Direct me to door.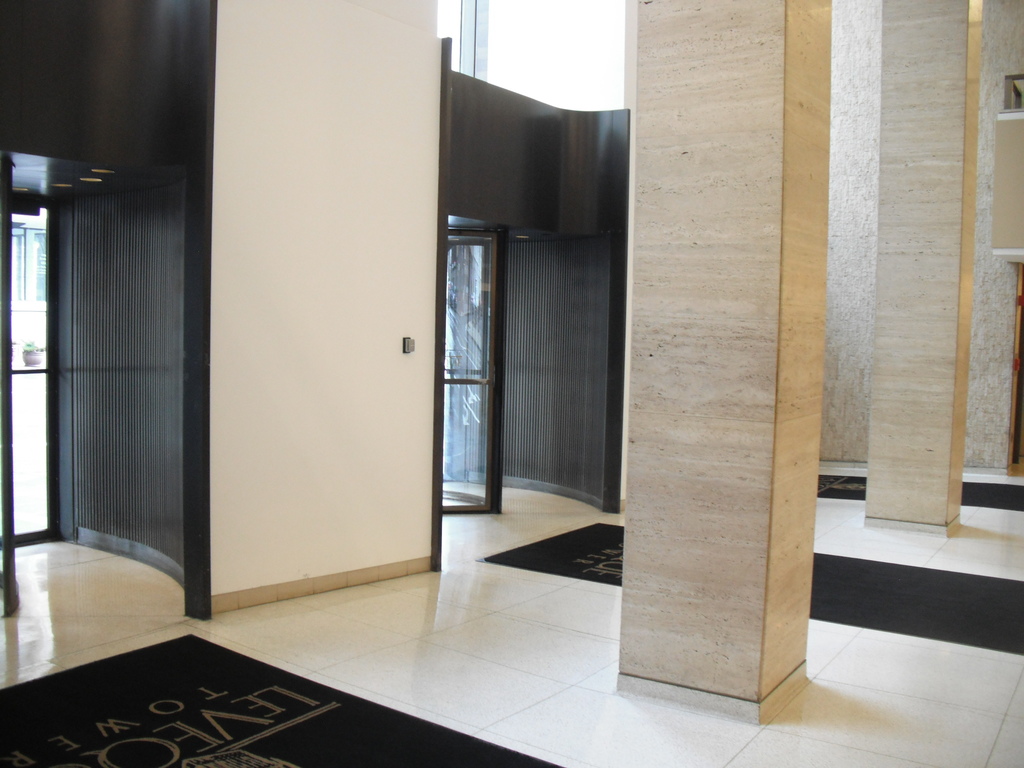
Direction: [0, 204, 60, 553].
